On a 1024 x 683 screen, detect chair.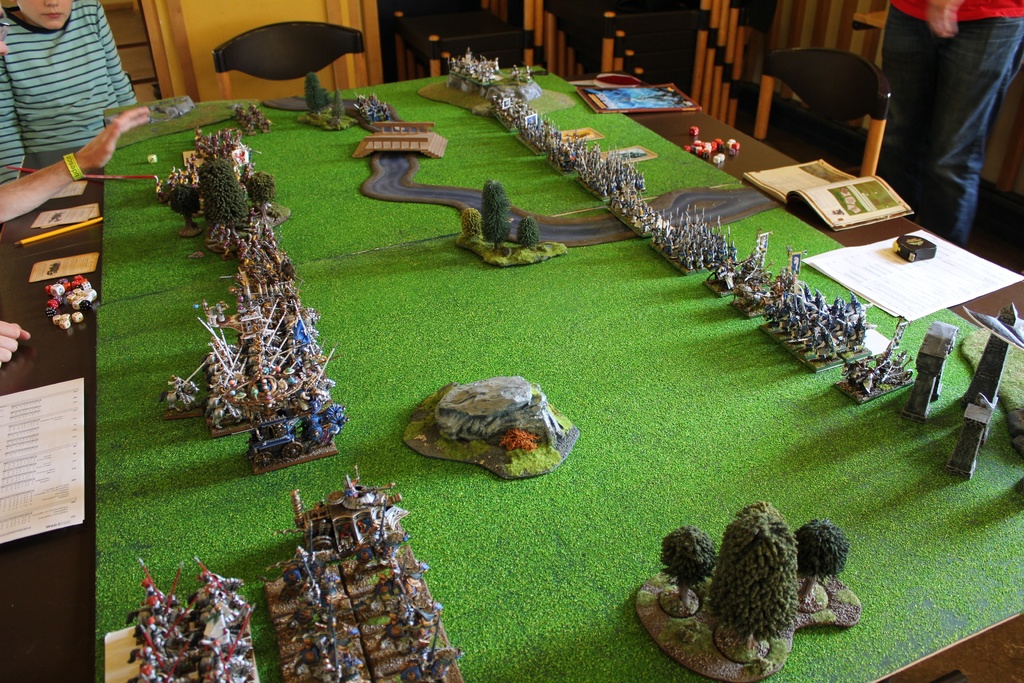
208 21 372 109.
